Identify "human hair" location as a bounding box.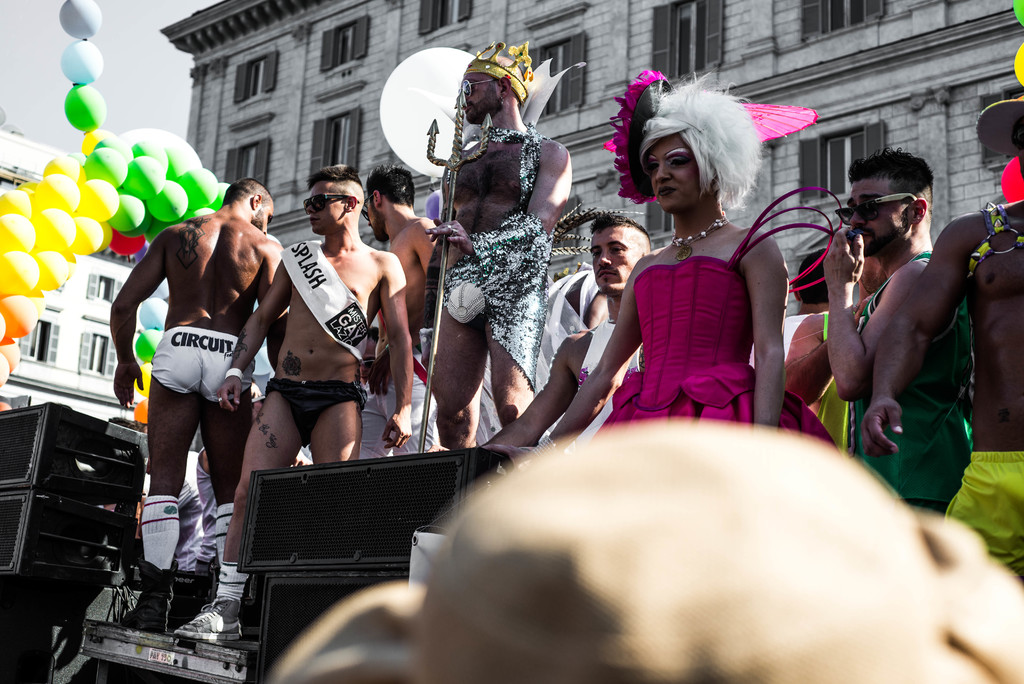
l=845, t=142, r=930, b=198.
